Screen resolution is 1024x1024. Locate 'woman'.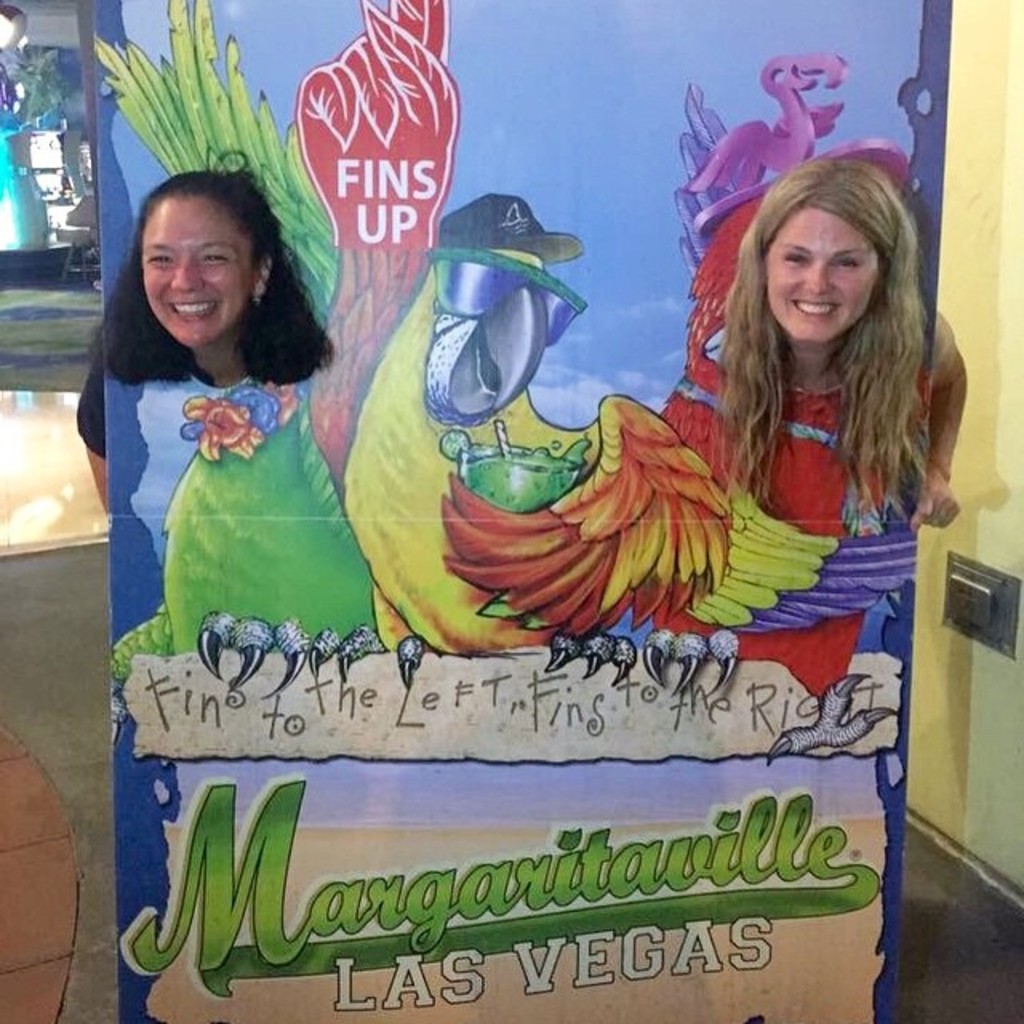
<box>78,165,293,581</box>.
